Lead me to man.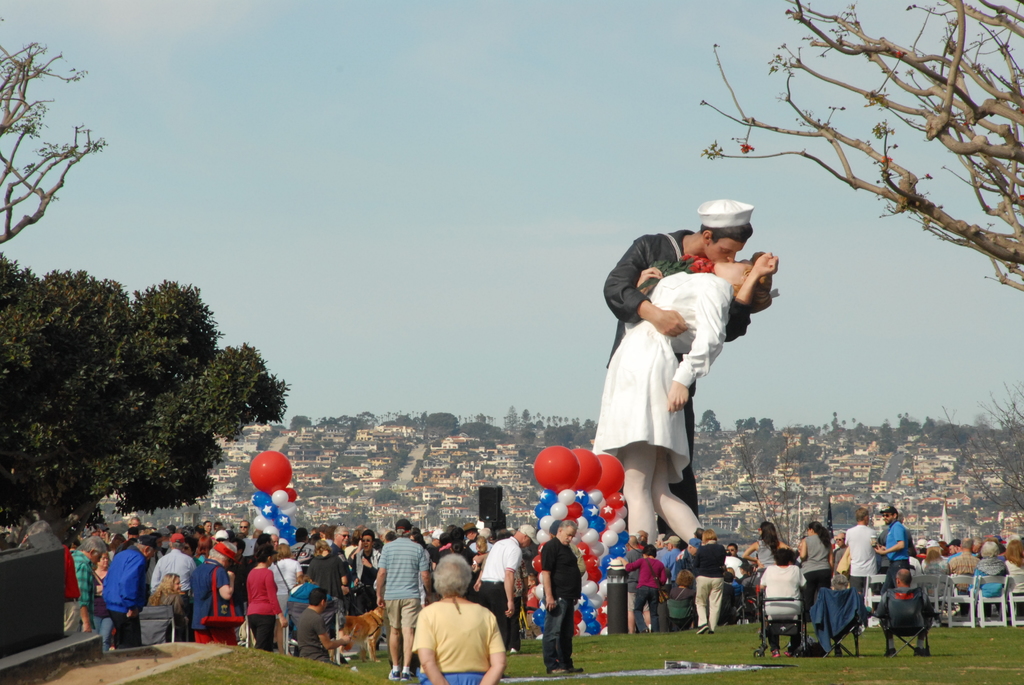
Lead to <box>585,206,778,567</box>.
